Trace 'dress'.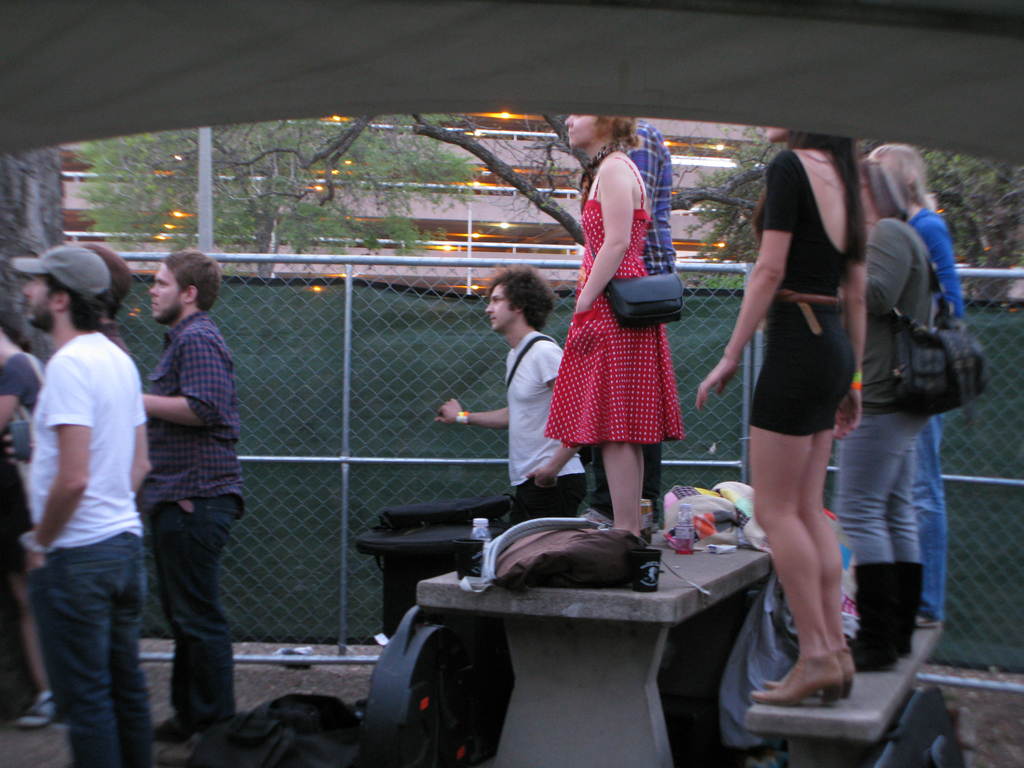
Traced to BBox(747, 140, 858, 430).
